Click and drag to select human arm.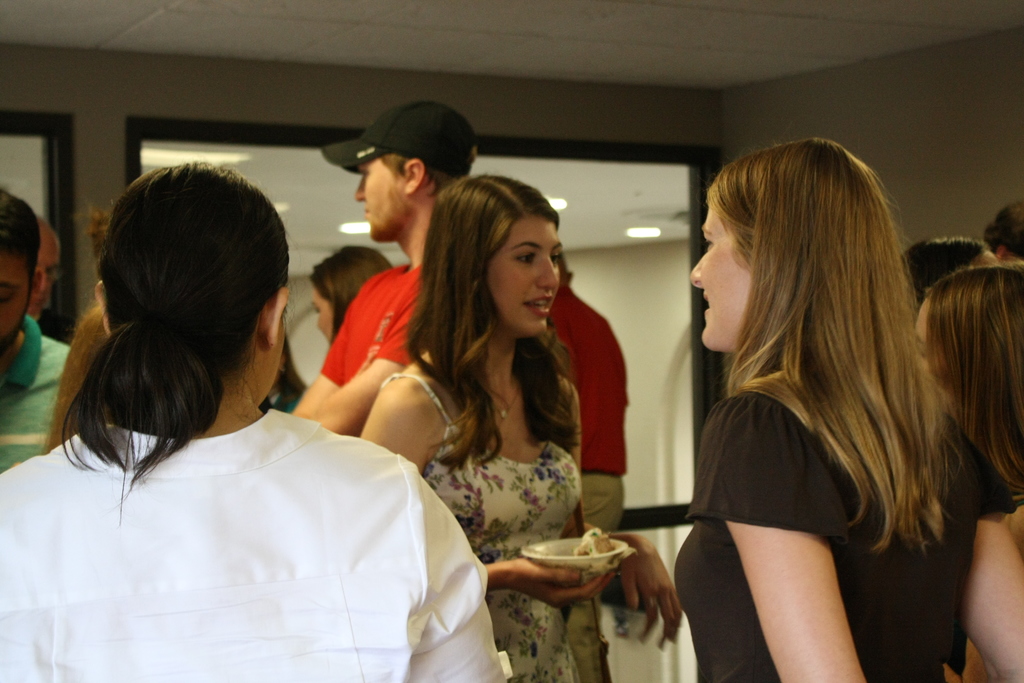
Selection: 616/527/685/642.
